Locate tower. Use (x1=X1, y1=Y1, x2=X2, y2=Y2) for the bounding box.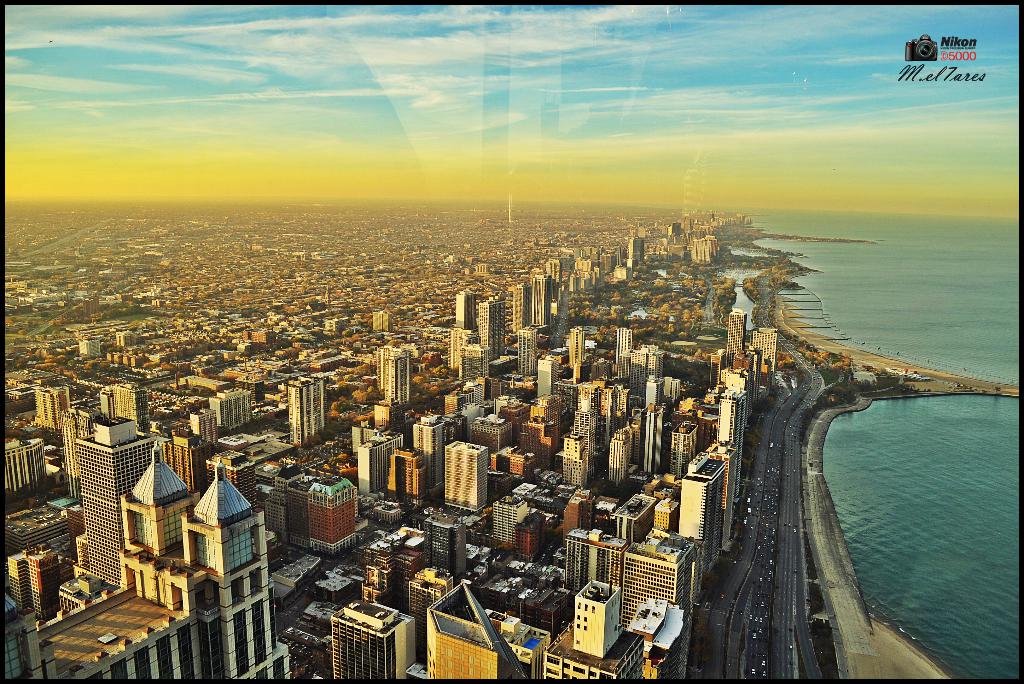
(x1=538, y1=358, x2=554, y2=399).
